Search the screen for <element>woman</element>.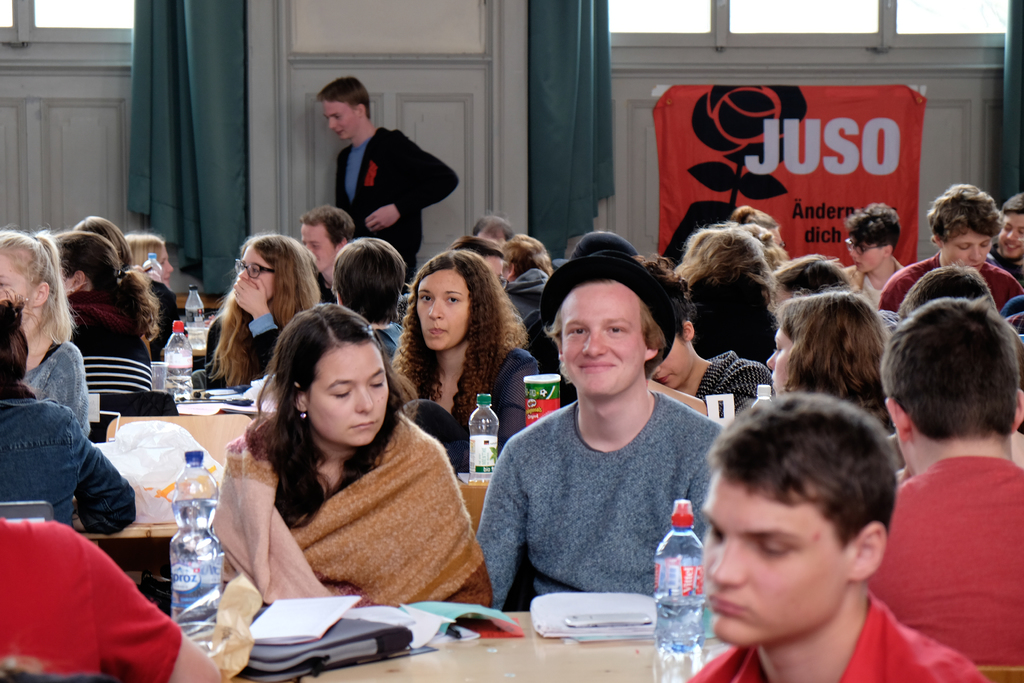
Found at 204:317:483:630.
